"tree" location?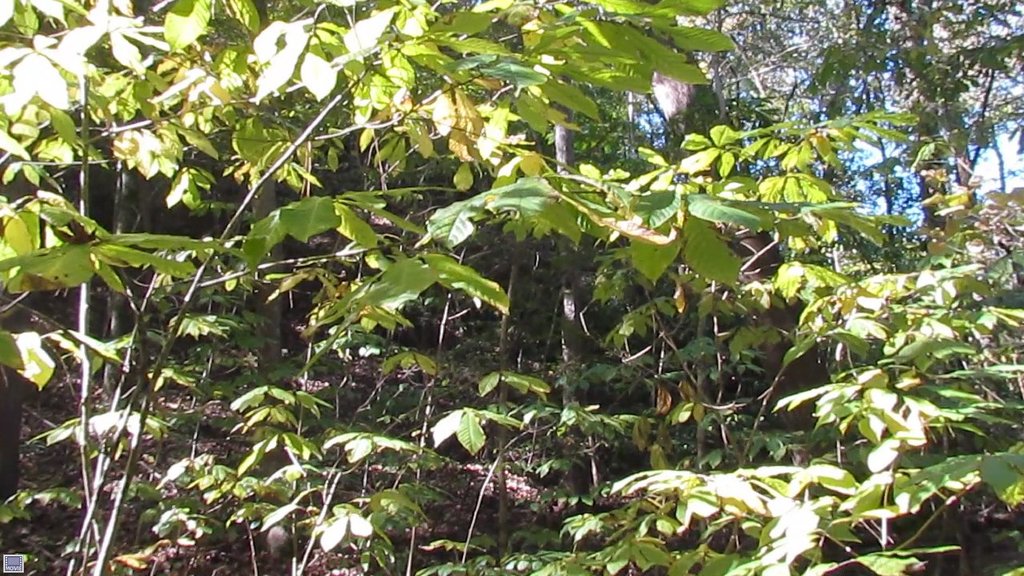
bbox=[797, 0, 1023, 213]
